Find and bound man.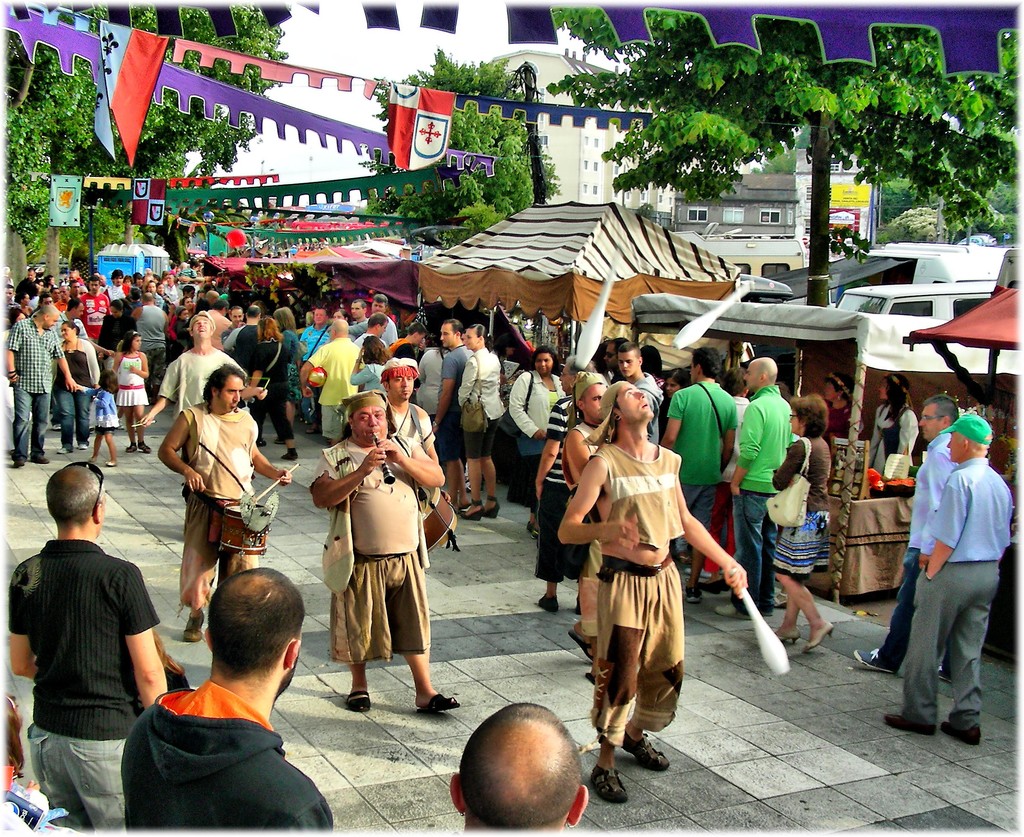
Bound: select_region(297, 306, 332, 435).
